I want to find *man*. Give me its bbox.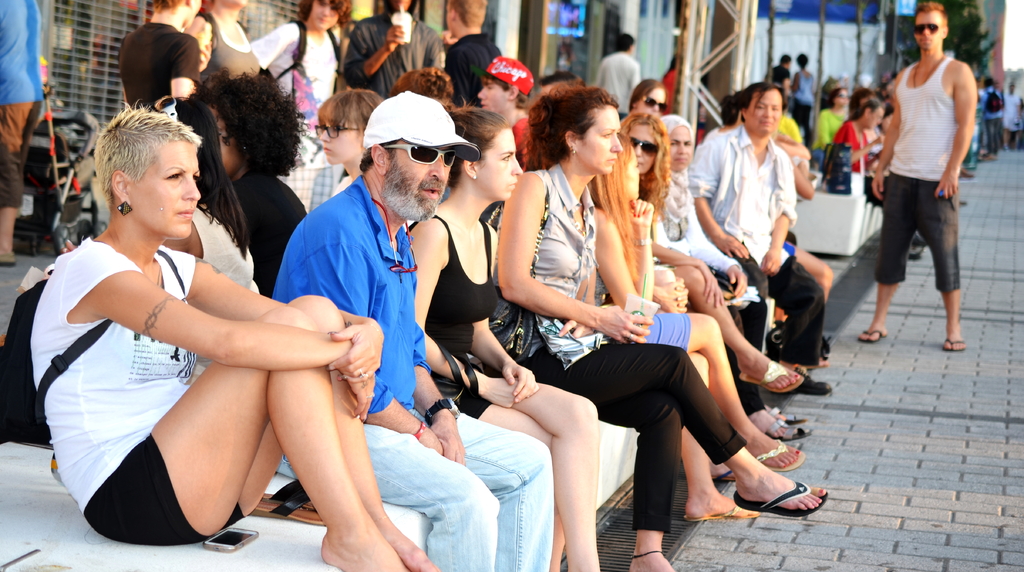
477/47/538/163.
